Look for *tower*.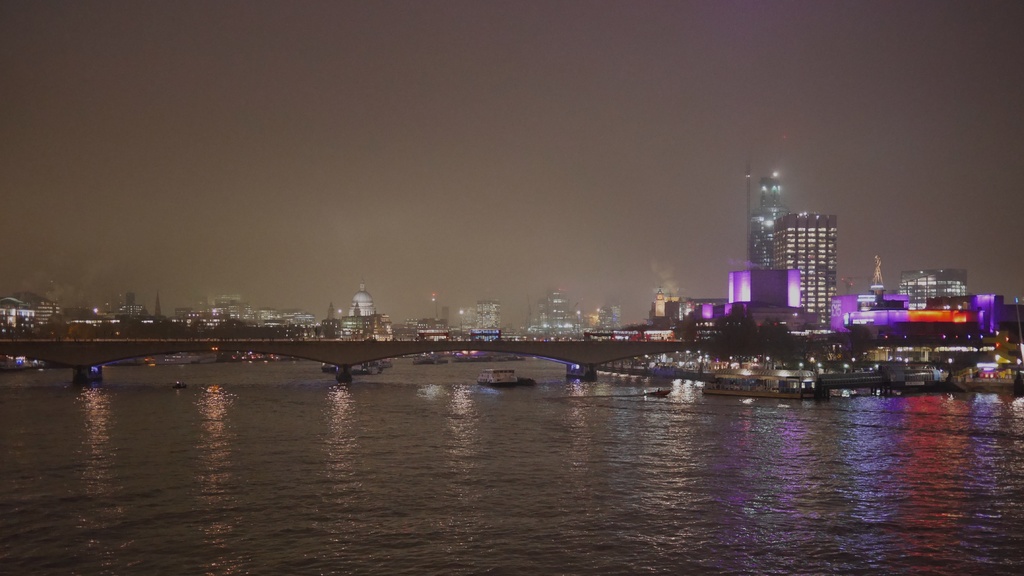
Found: 650,283,665,315.
